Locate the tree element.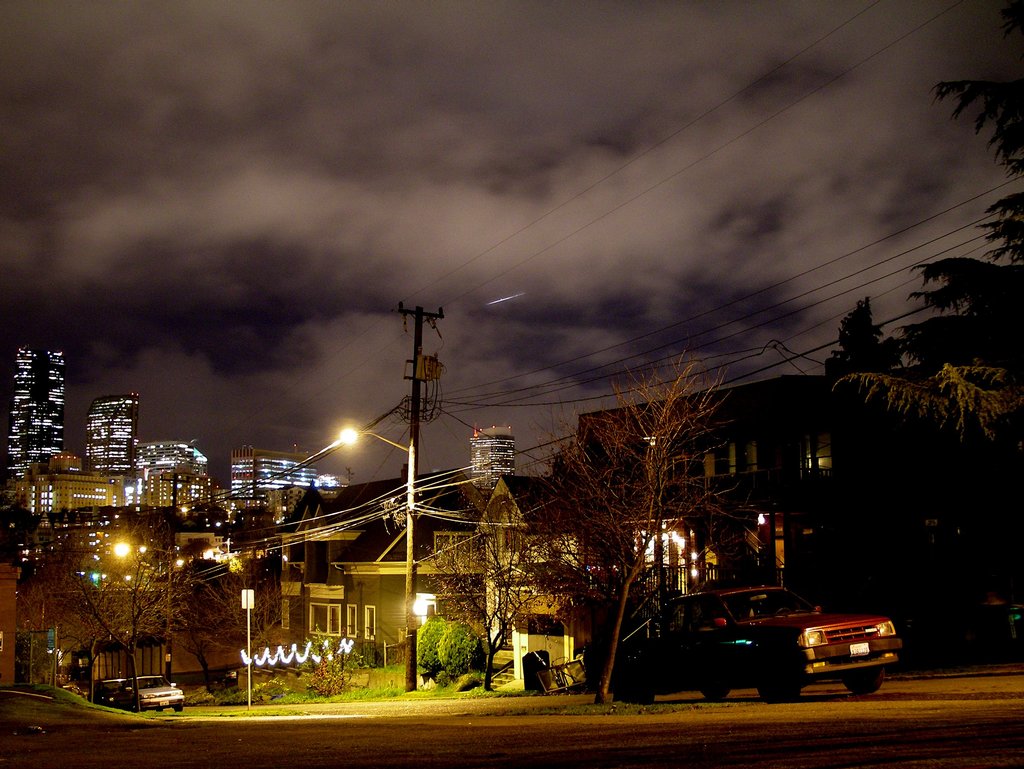
Element bbox: detection(504, 341, 778, 670).
